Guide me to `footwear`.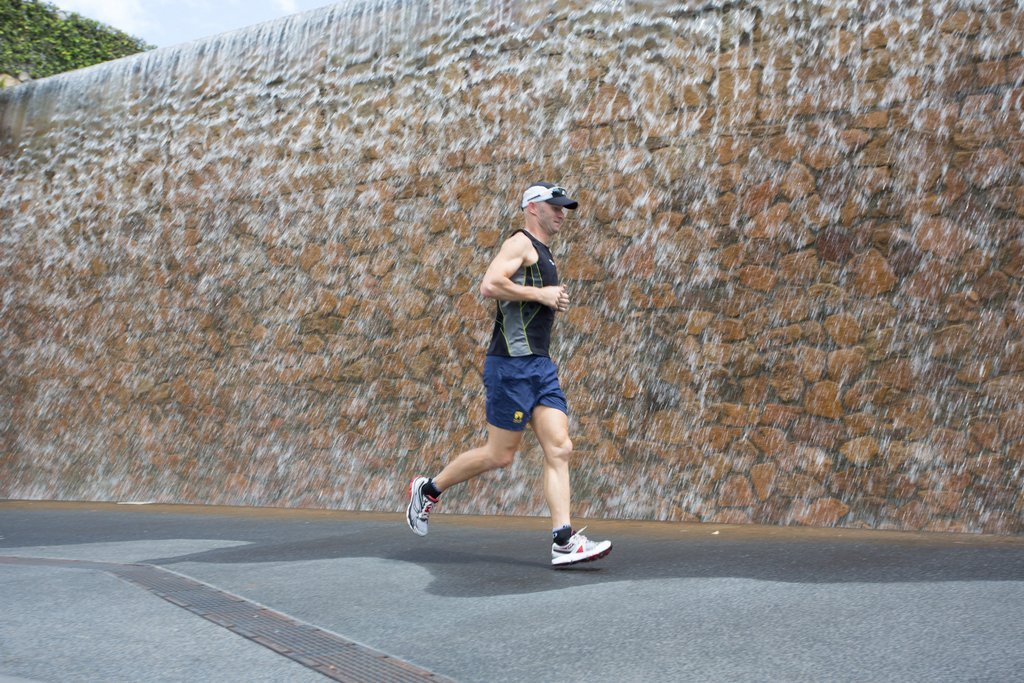
Guidance: box(401, 473, 434, 538).
